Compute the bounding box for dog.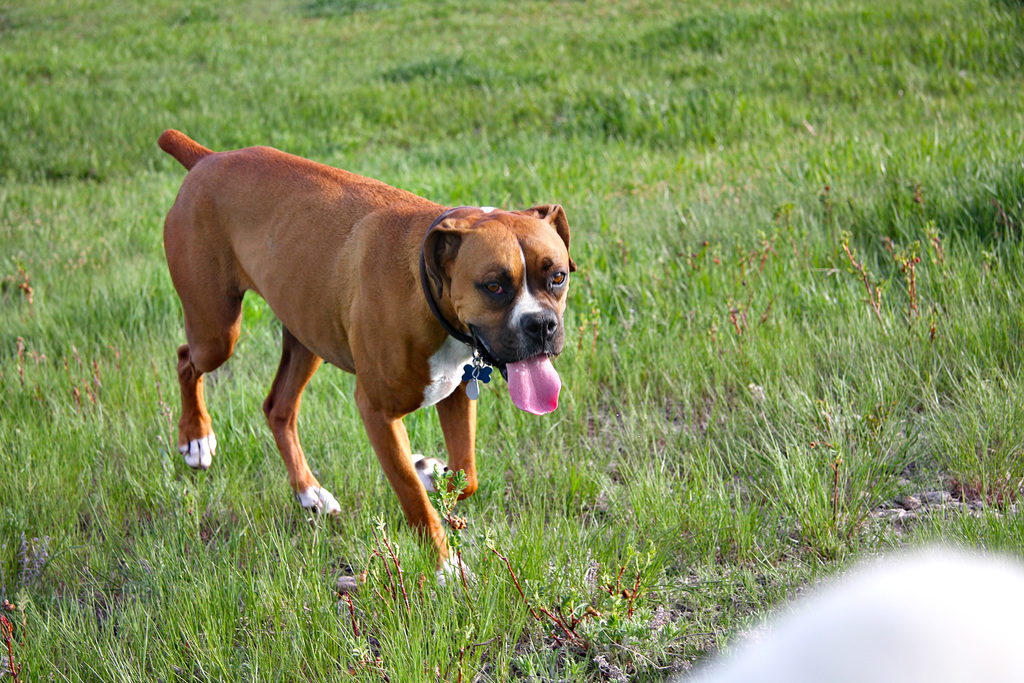
[left=154, top=128, right=575, bottom=593].
